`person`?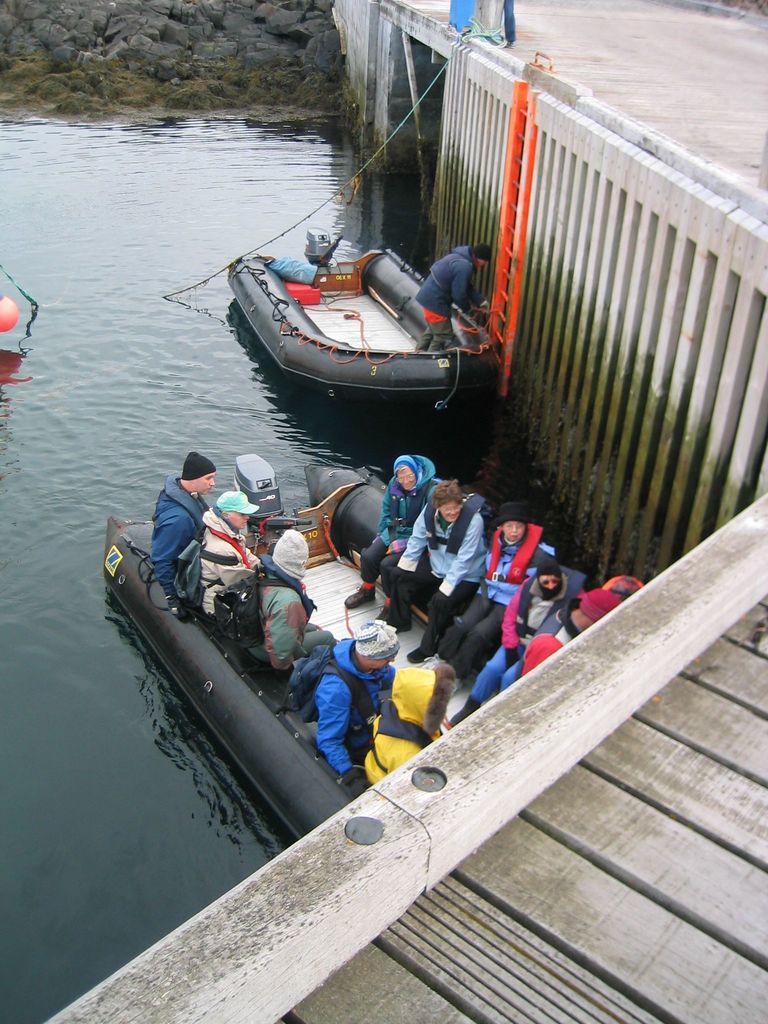
[298,620,385,785]
